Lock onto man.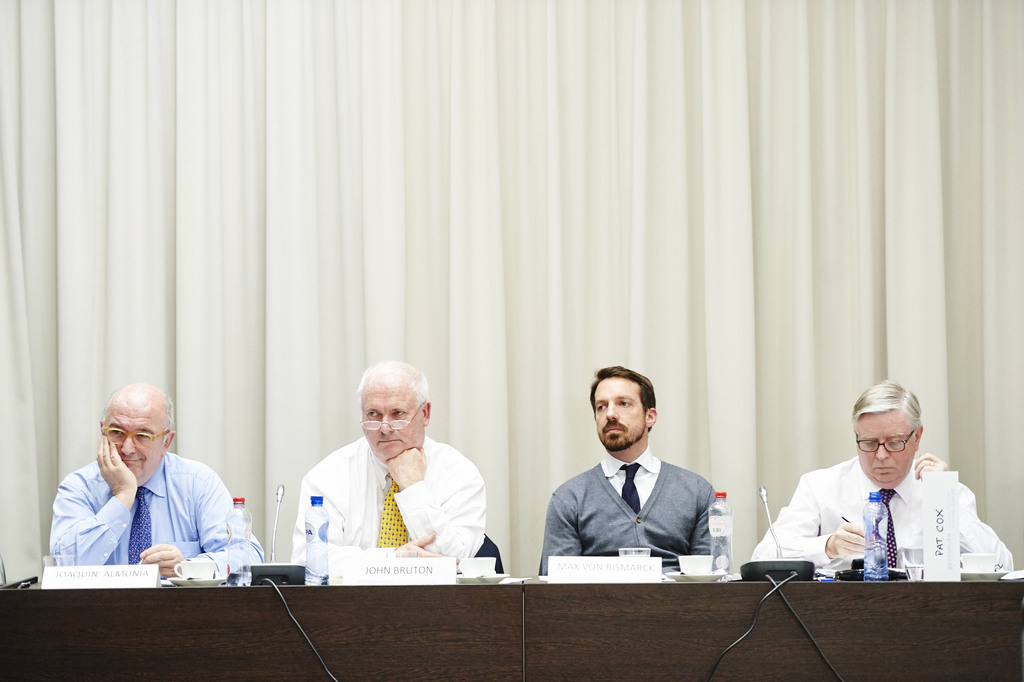
Locked: <region>49, 379, 266, 580</region>.
